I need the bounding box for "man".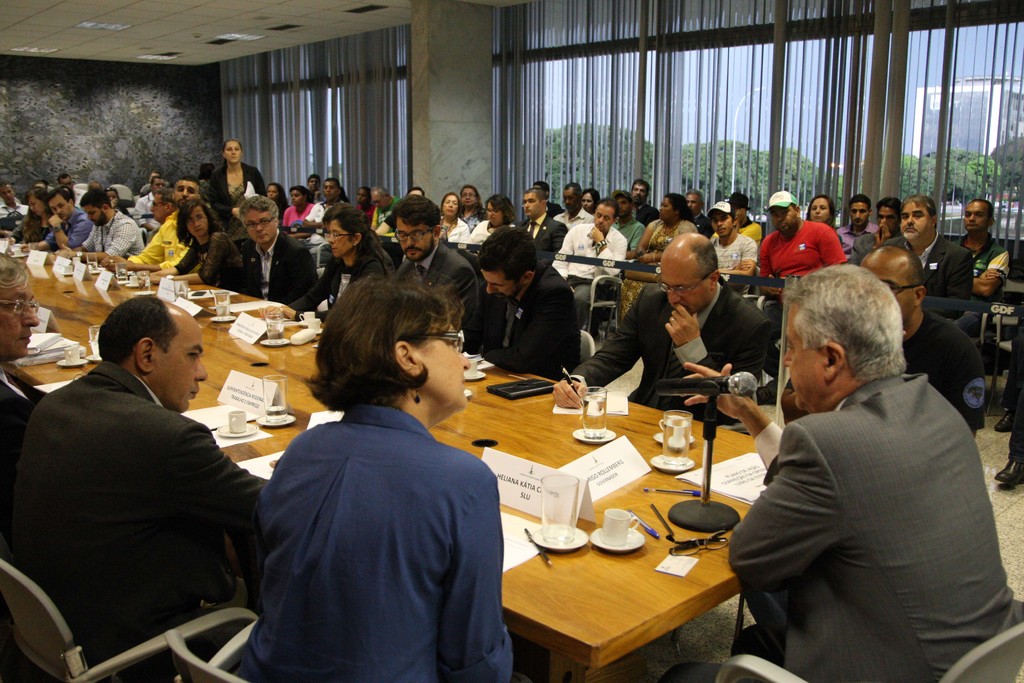
Here it is: bbox=(835, 195, 881, 251).
